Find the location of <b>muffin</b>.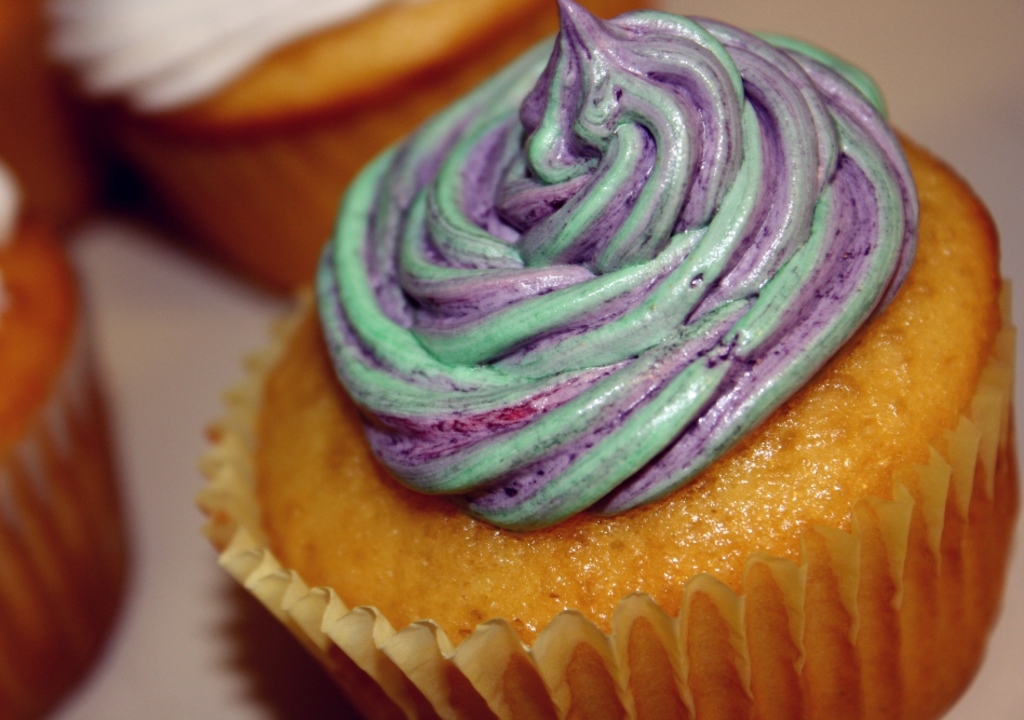
Location: (x1=0, y1=145, x2=140, y2=719).
